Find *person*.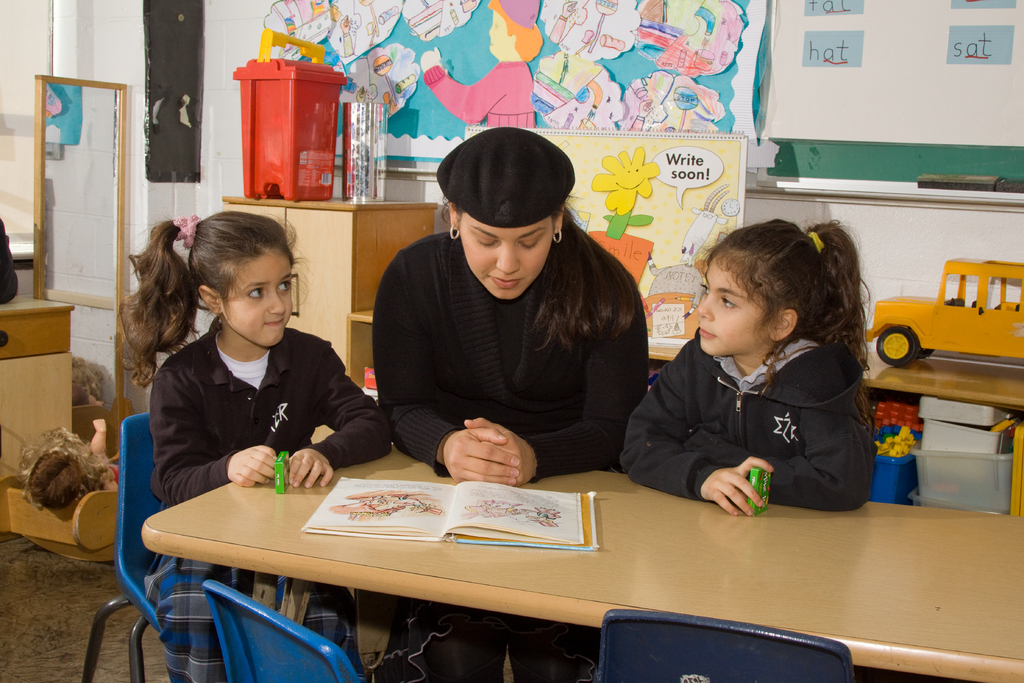
(422, 0, 545, 131).
